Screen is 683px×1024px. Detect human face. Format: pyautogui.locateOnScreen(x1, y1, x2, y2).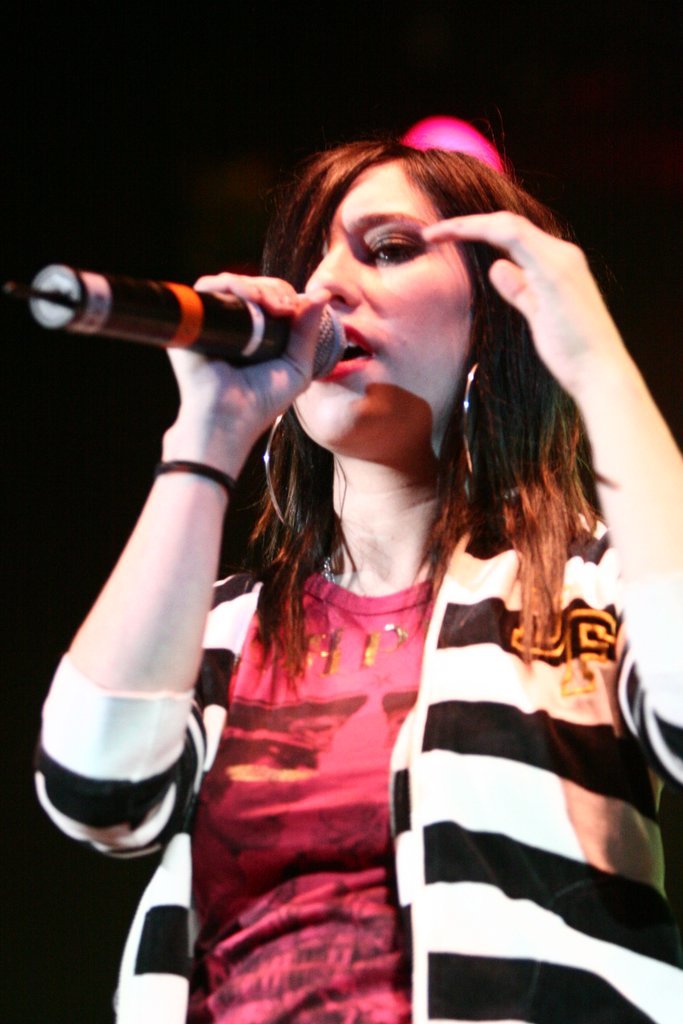
pyautogui.locateOnScreen(282, 152, 470, 468).
